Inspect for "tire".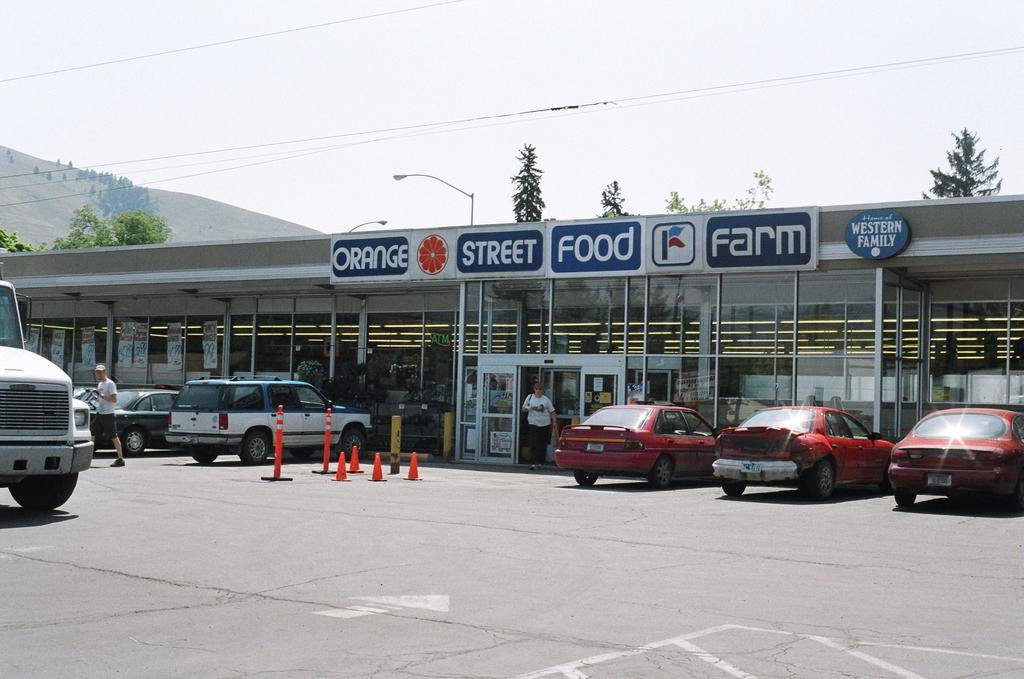
Inspection: l=647, t=456, r=675, b=492.
